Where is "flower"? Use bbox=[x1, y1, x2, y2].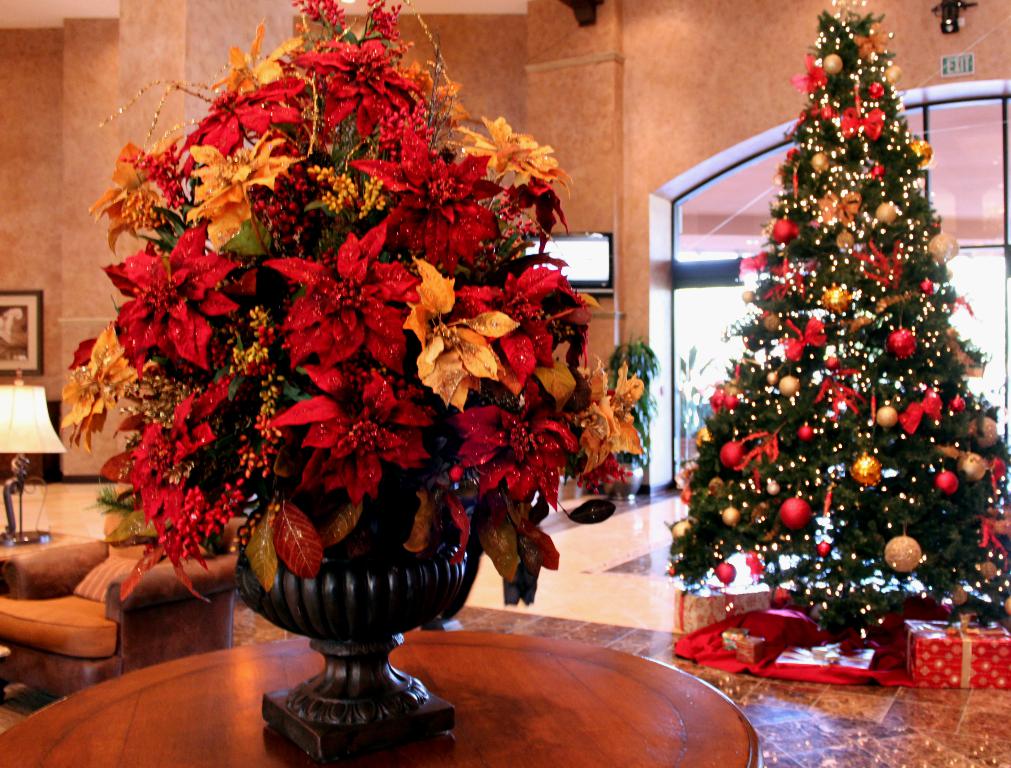
bbox=[647, 8, 1010, 630].
